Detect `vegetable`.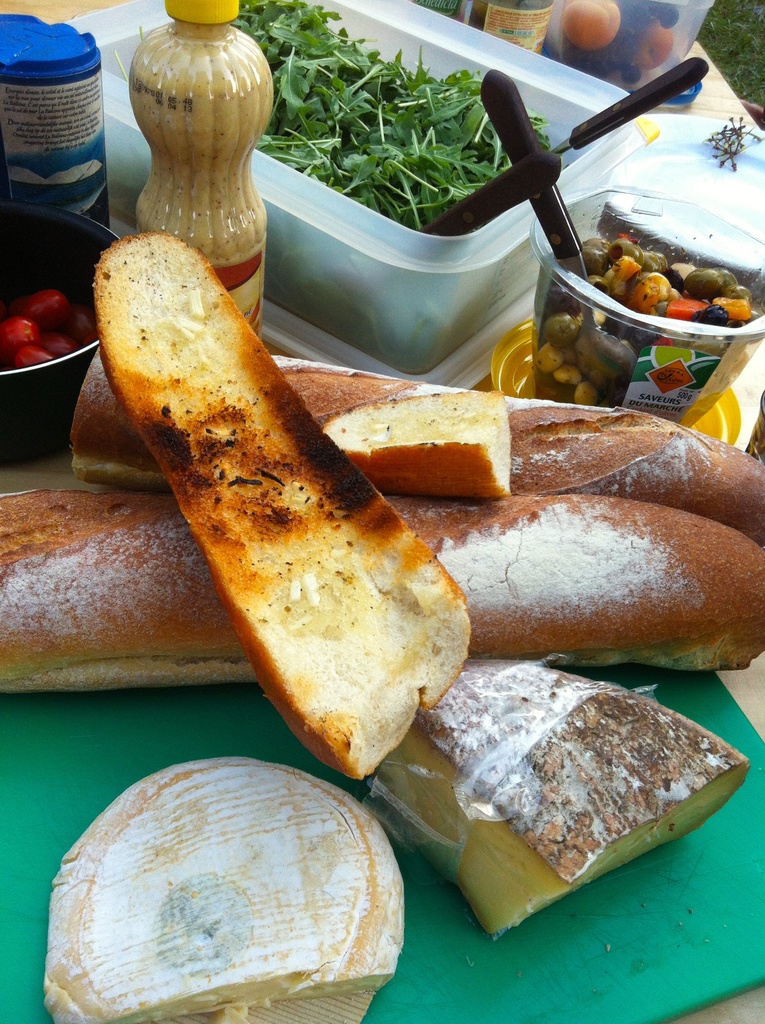
Detected at <box>0,314,40,344</box>.
